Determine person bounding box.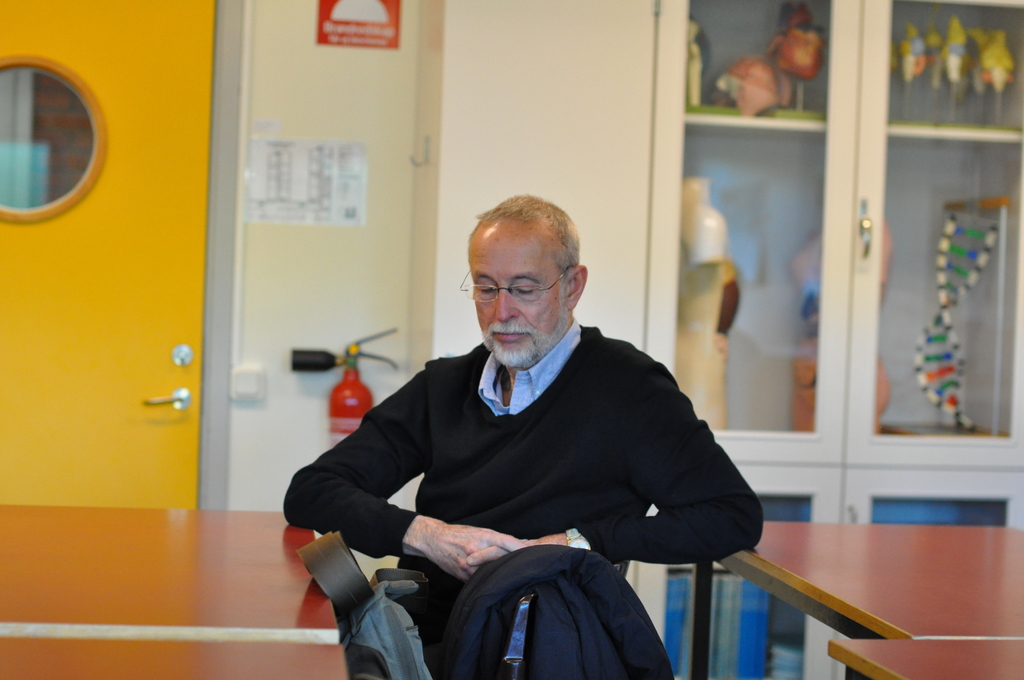
Determined: left=282, top=196, right=761, bottom=679.
